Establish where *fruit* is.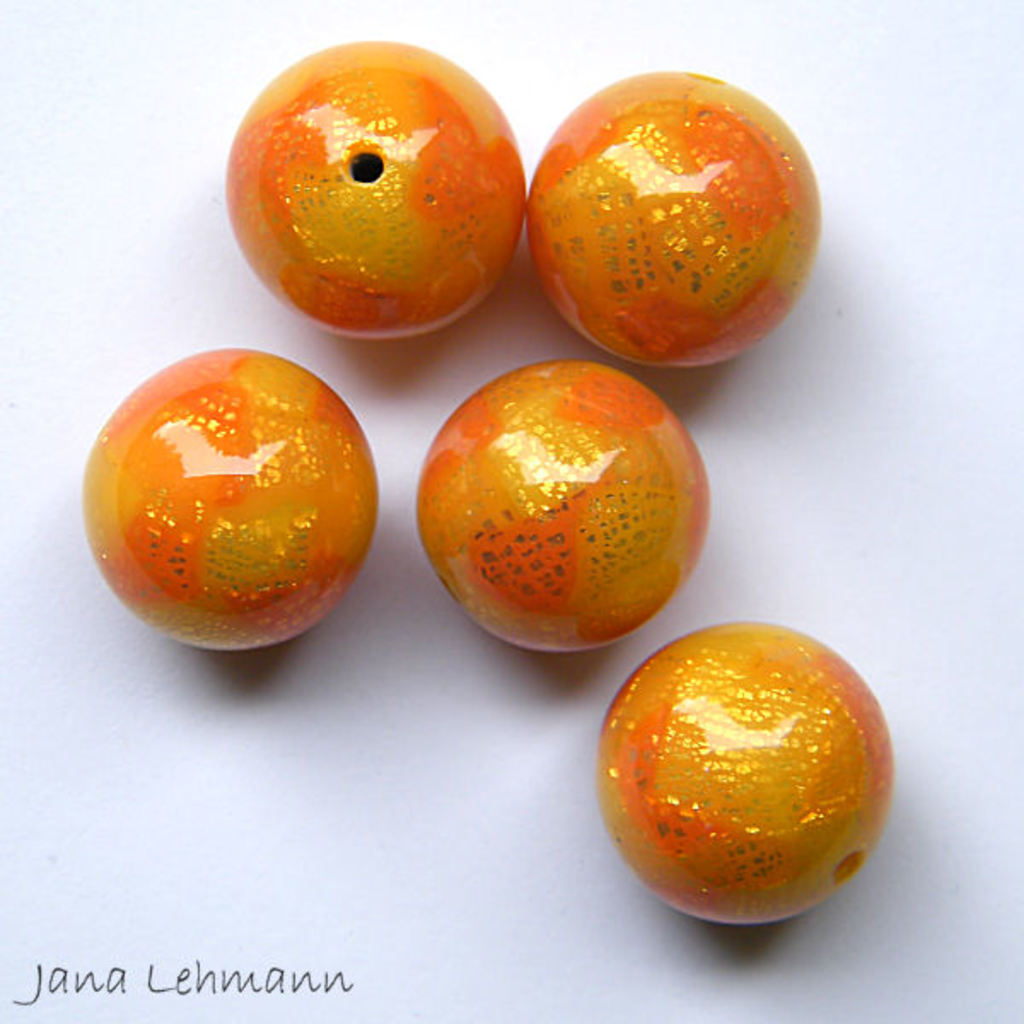
Established at [x1=415, y1=358, x2=719, y2=655].
